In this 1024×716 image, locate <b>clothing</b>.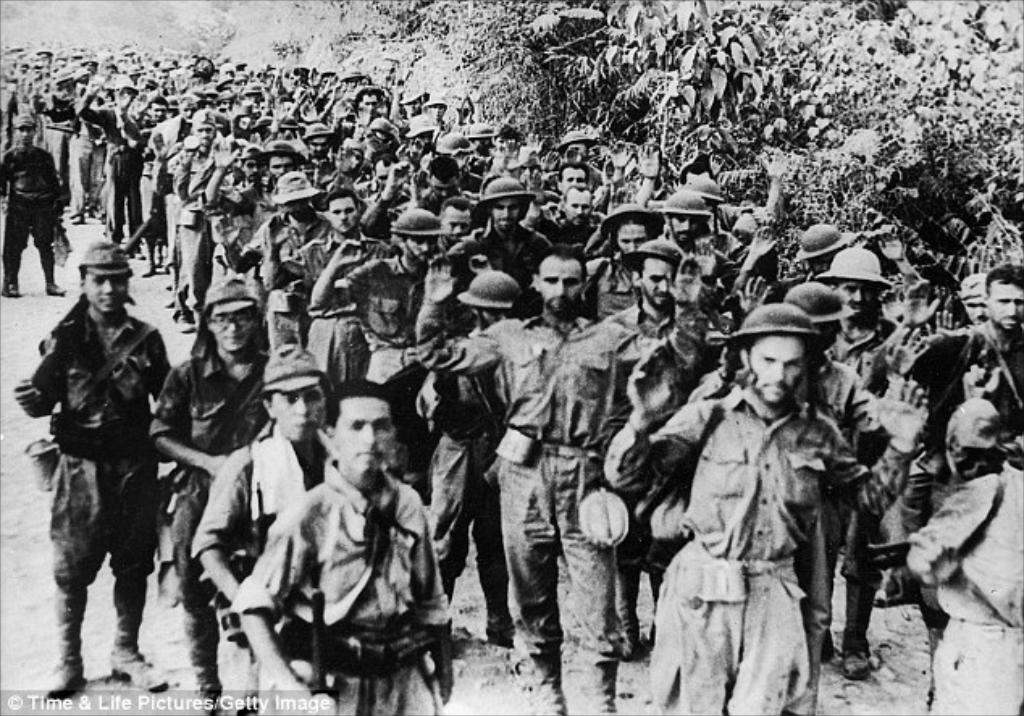
Bounding box: (234,459,462,714).
